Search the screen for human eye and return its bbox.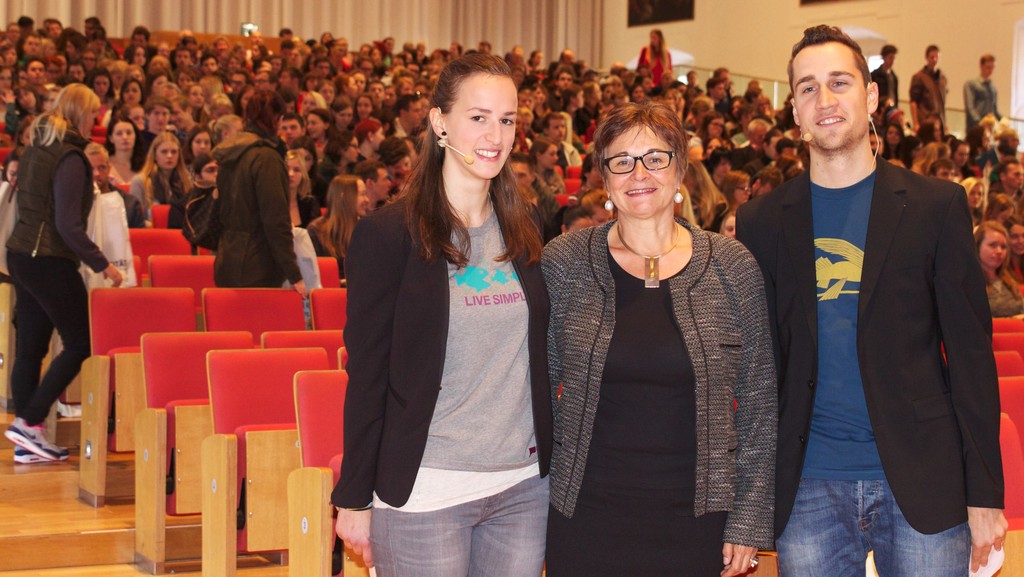
Found: bbox(468, 110, 488, 122).
